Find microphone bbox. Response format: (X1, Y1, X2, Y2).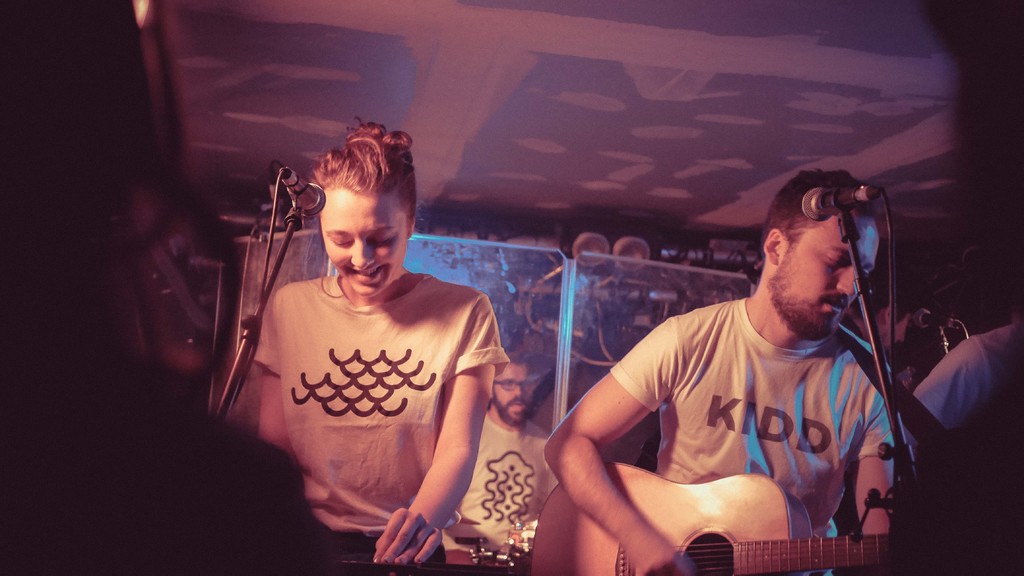
(797, 188, 884, 225).
